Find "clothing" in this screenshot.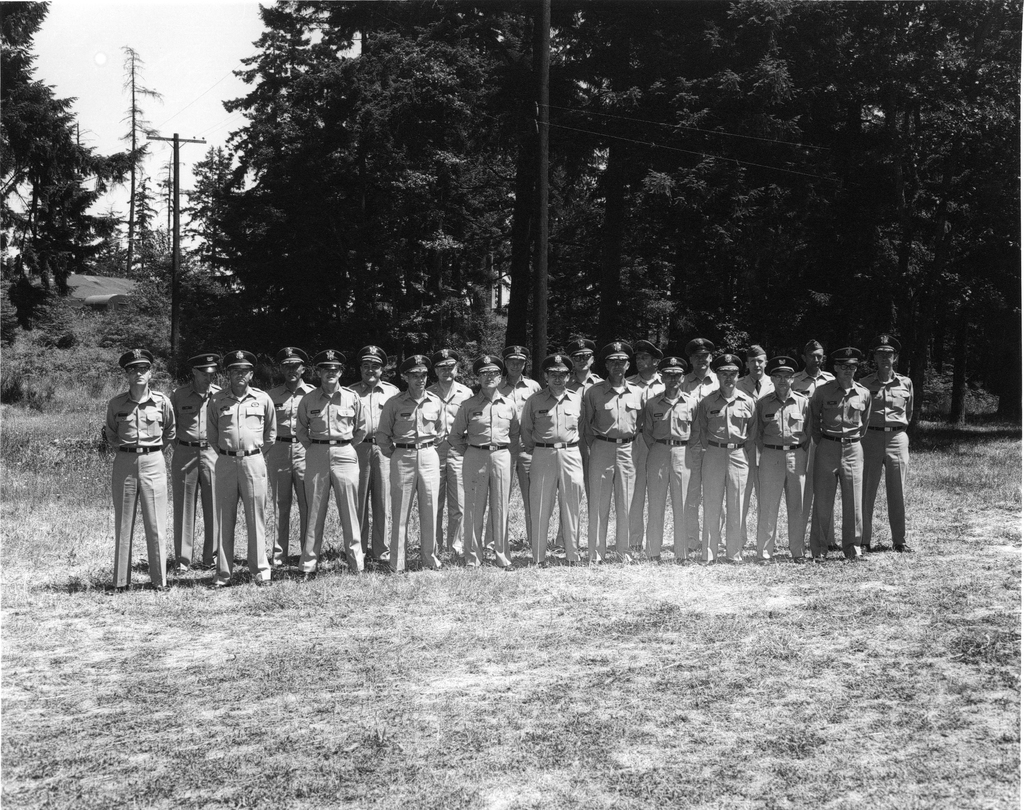
The bounding box for "clothing" is 855:372:915:546.
